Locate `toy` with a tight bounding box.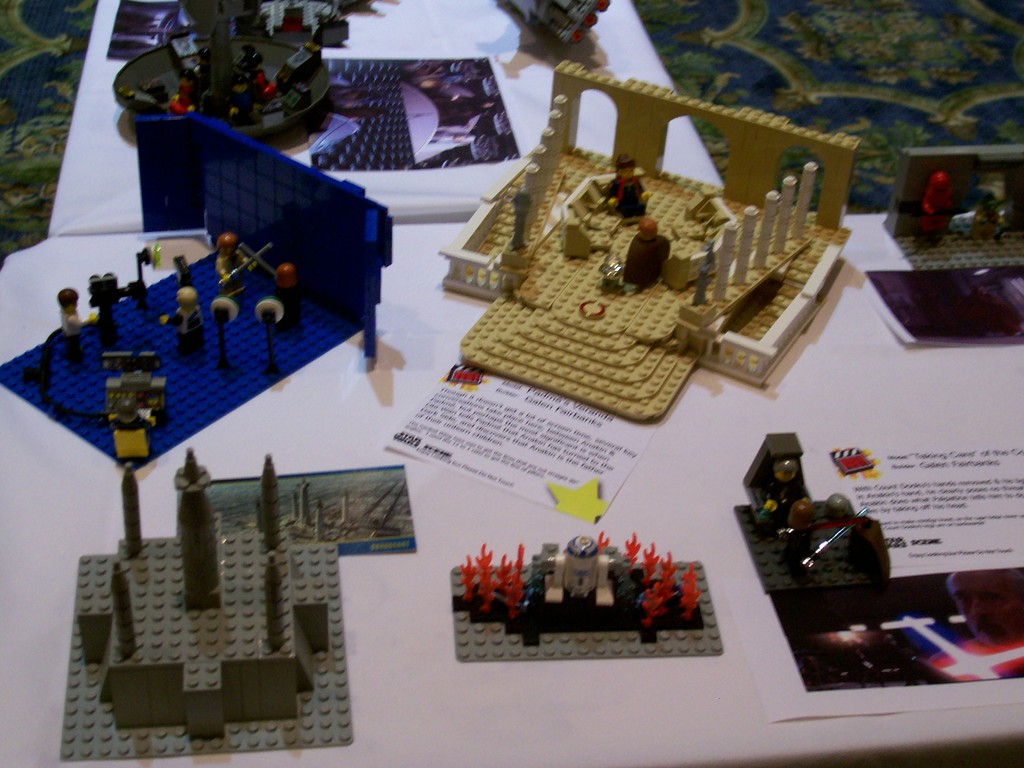
x1=158 y1=287 x2=207 y2=347.
